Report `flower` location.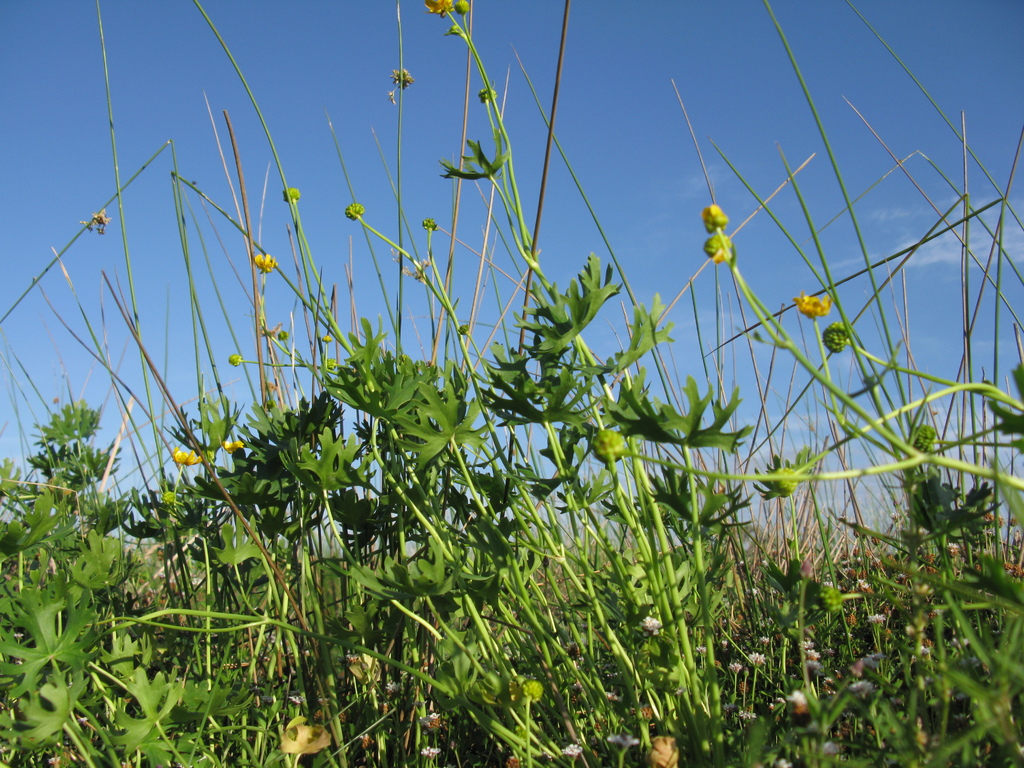
Report: pyautogui.locateOnScreen(225, 348, 248, 367).
